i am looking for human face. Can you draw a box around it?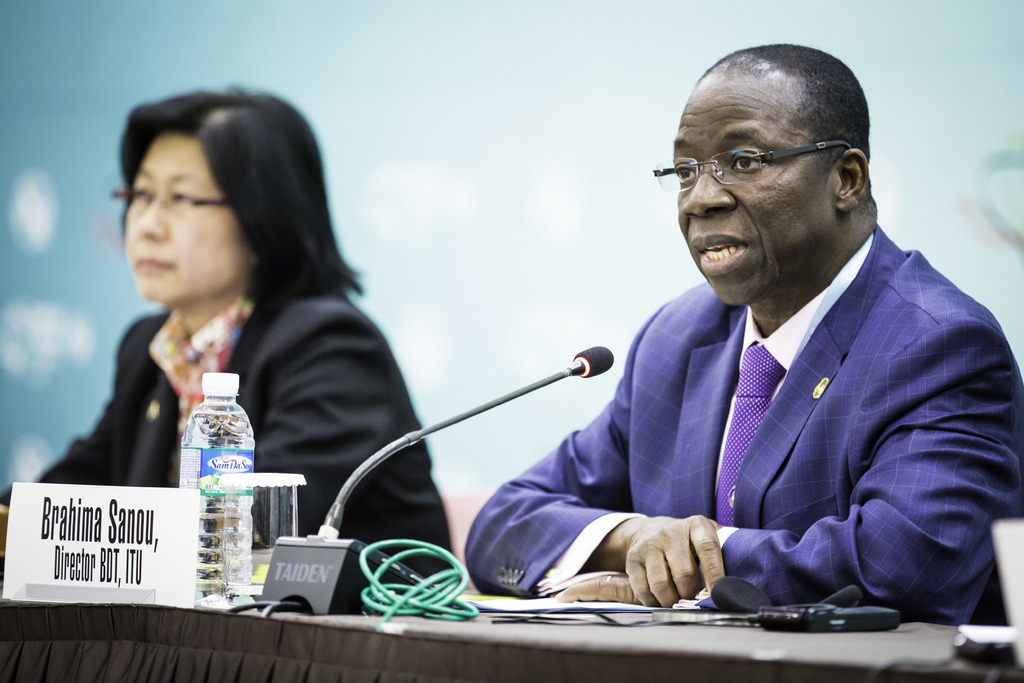
Sure, the bounding box is bbox(671, 71, 831, 314).
